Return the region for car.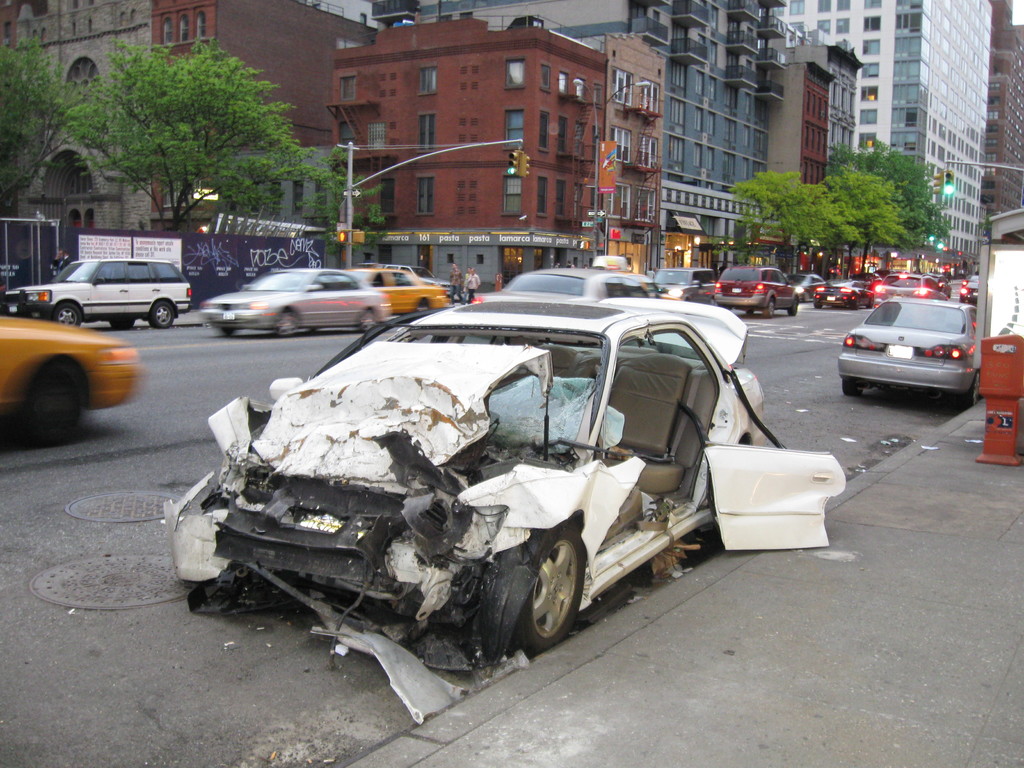
select_region(350, 260, 456, 312).
